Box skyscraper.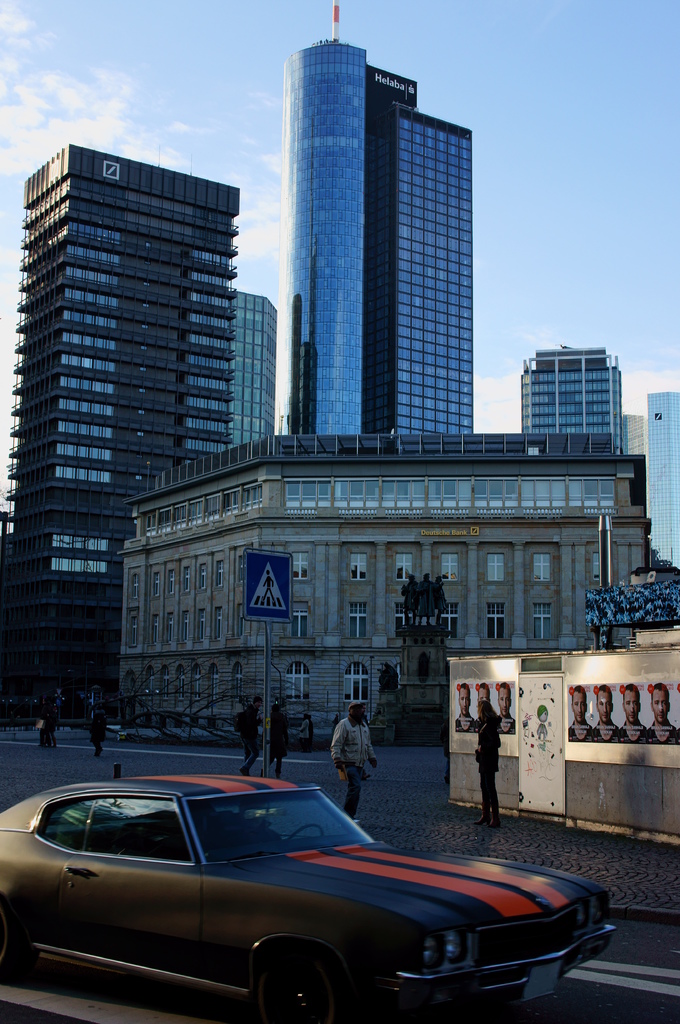
rect(7, 137, 245, 714).
